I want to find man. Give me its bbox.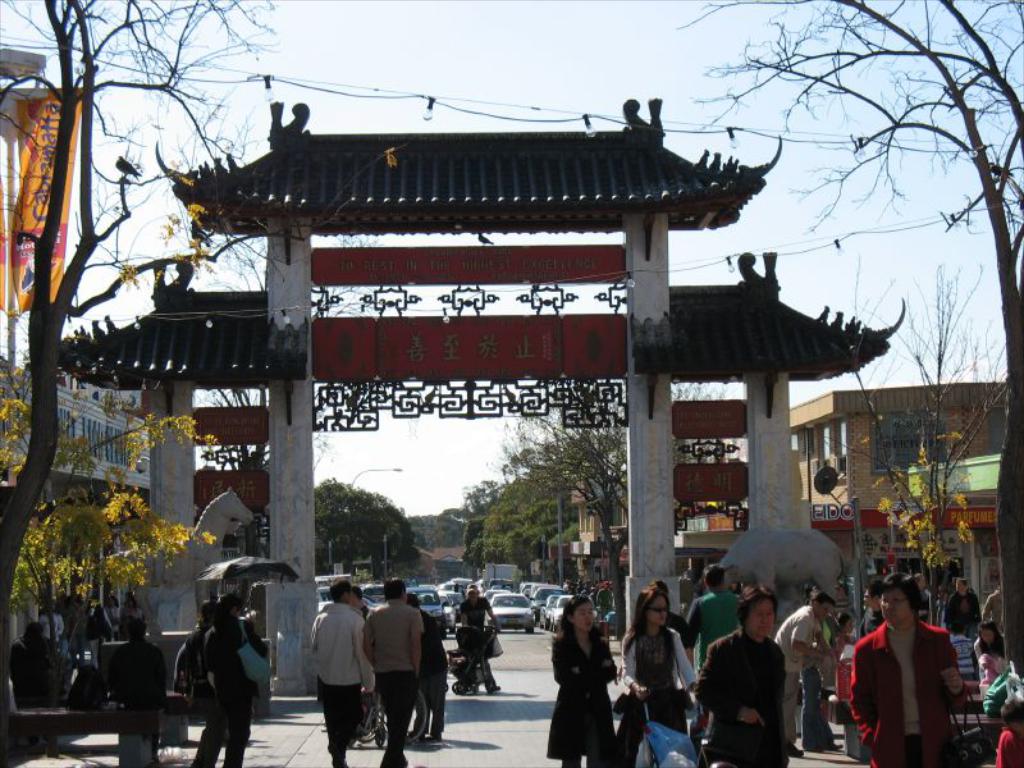
box(310, 575, 378, 767).
